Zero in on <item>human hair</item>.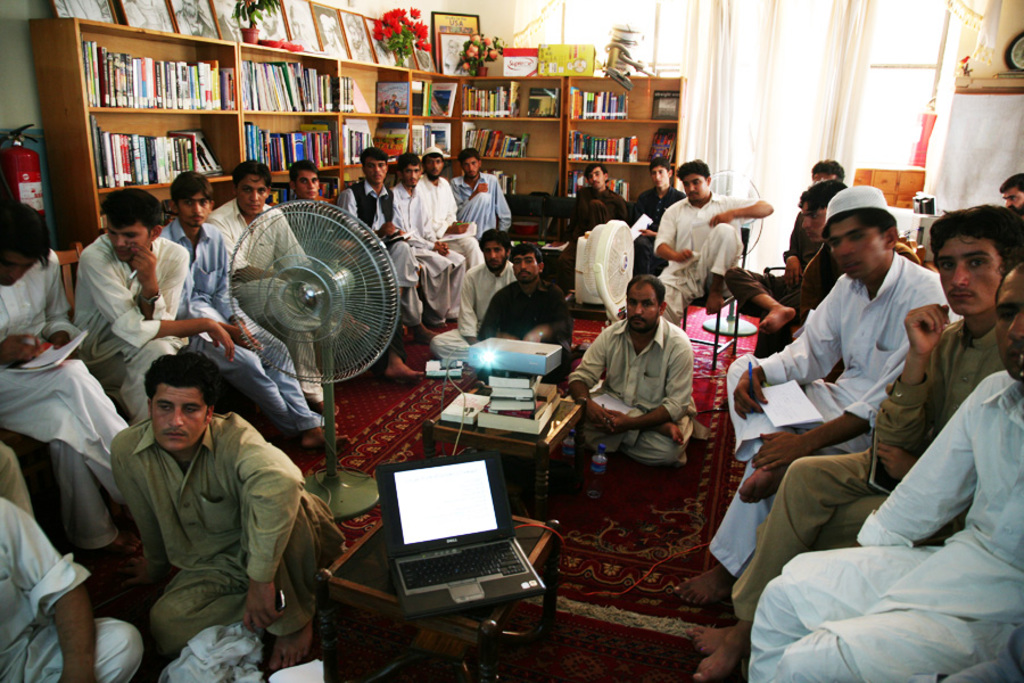
Zeroed in: select_region(146, 356, 223, 428).
